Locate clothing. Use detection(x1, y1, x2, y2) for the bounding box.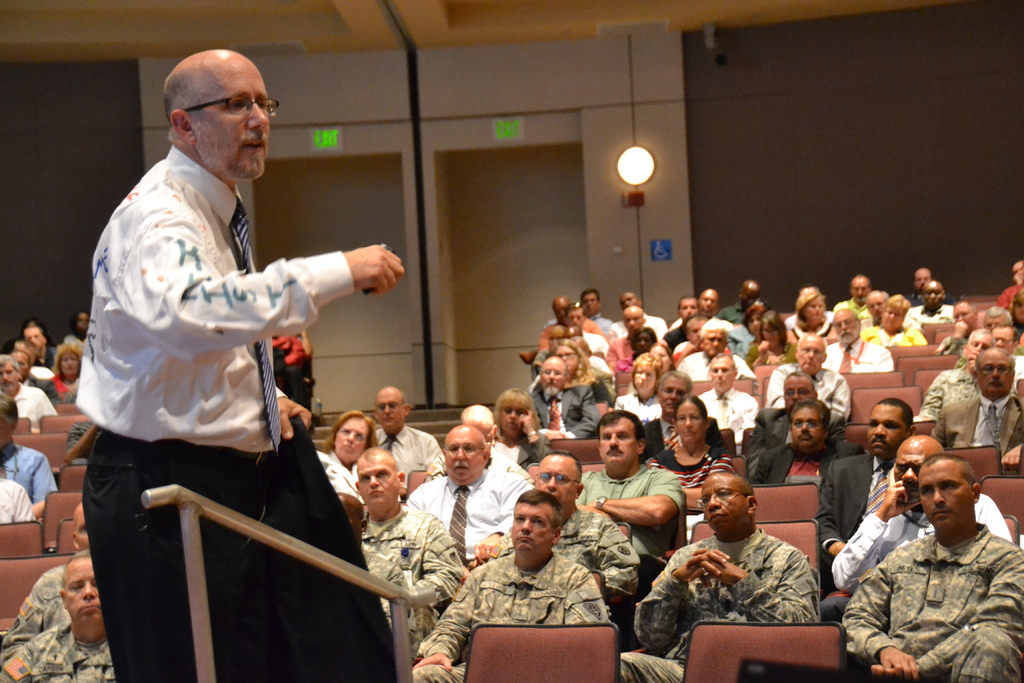
detection(0, 619, 112, 682).
